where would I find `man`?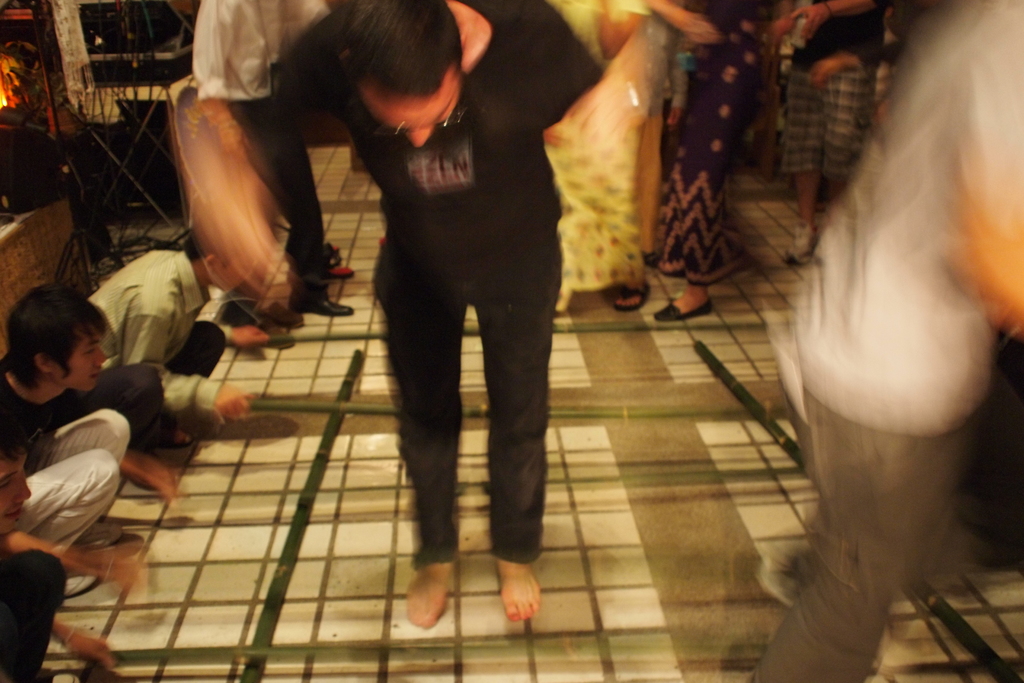
At [761,0,1023,682].
